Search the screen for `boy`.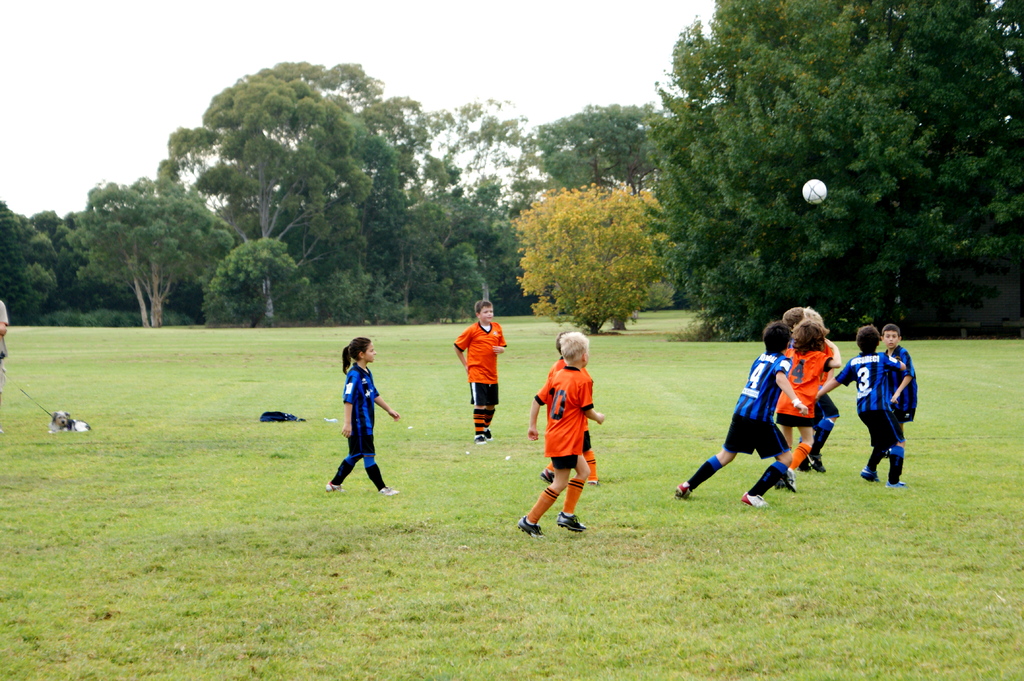
Found at rect(880, 322, 918, 452).
